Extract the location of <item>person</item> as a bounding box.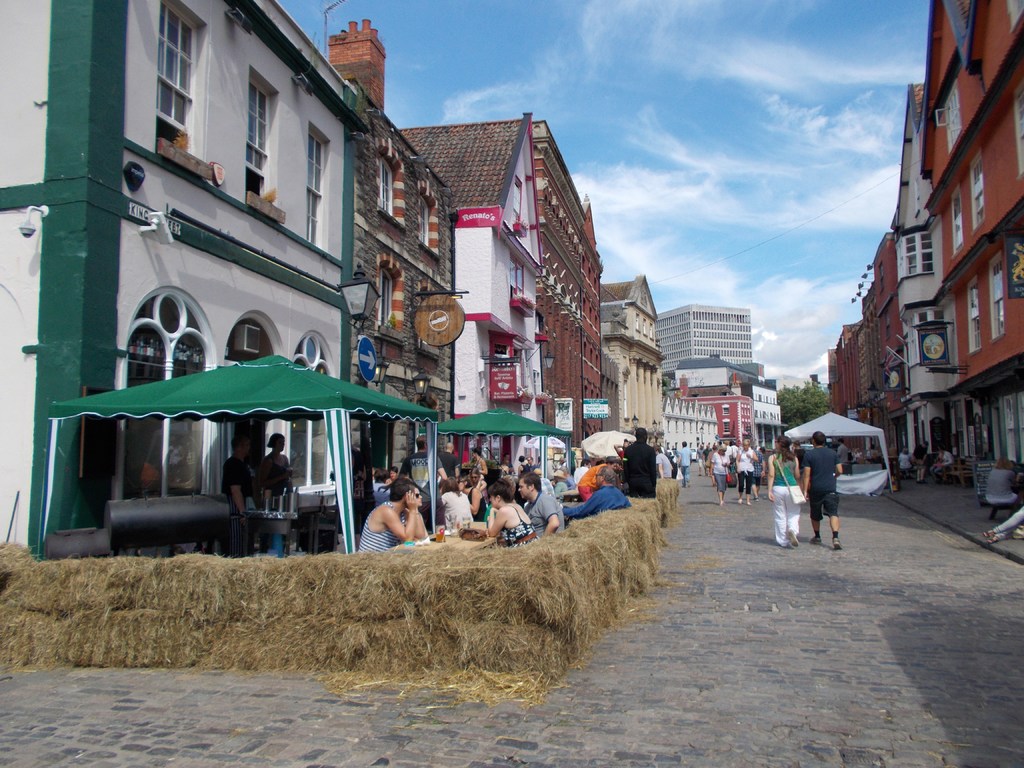
<region>216, 430, 250, 556</region>.
